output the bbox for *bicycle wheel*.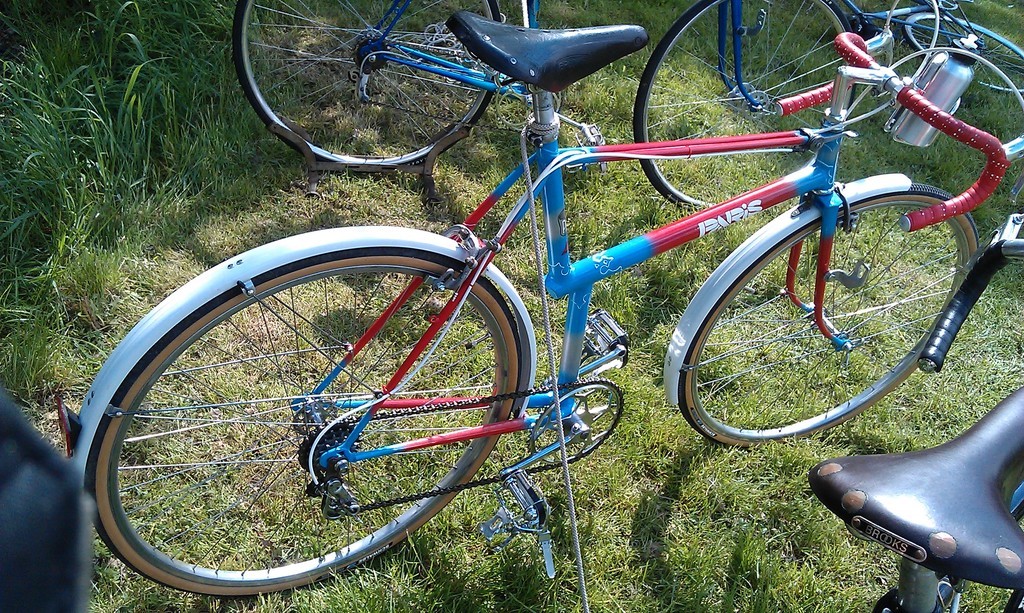
bbox=(230, 0, 506, 179).
